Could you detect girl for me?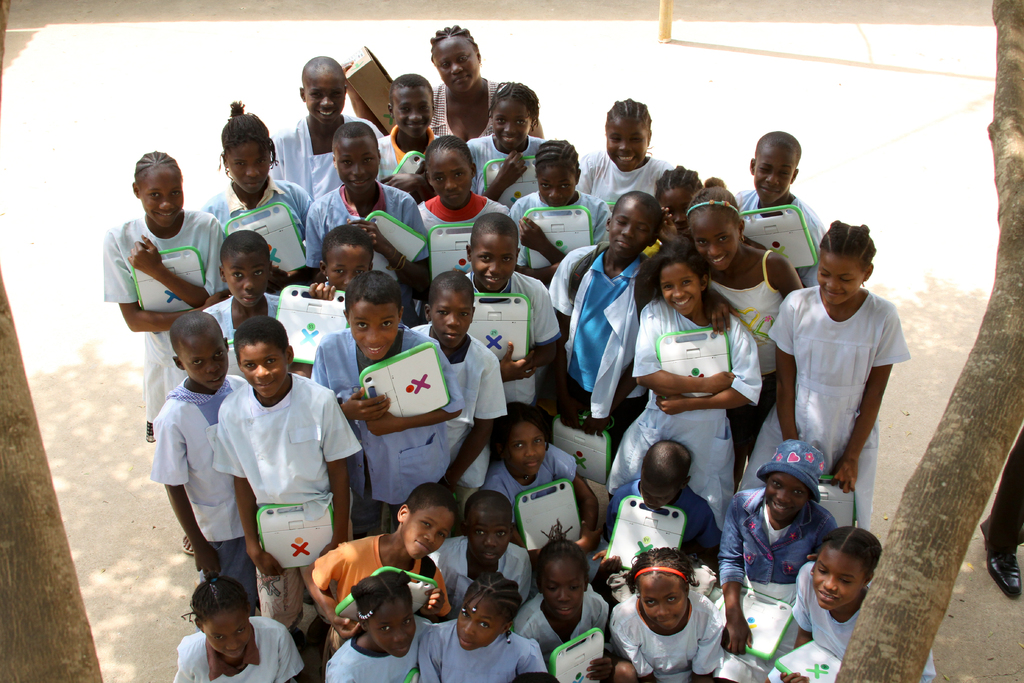
Detection result: 764,525,938,682.
